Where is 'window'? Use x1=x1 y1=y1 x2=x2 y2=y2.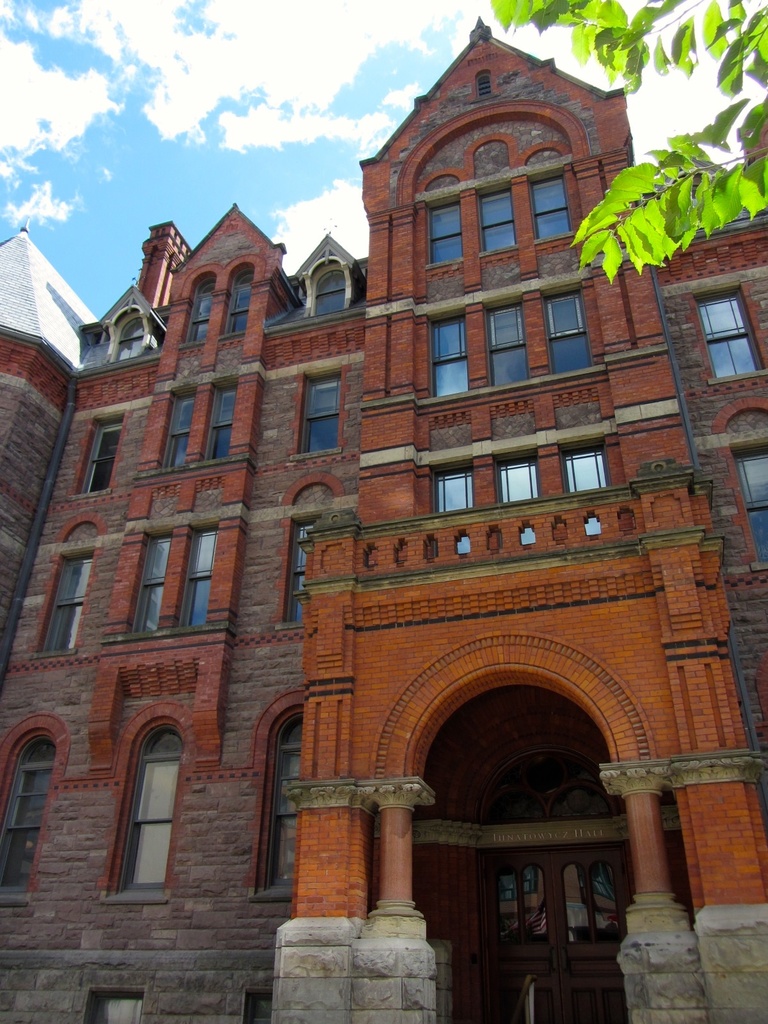
x1=430 y1=465 x2=474 y2=511.
